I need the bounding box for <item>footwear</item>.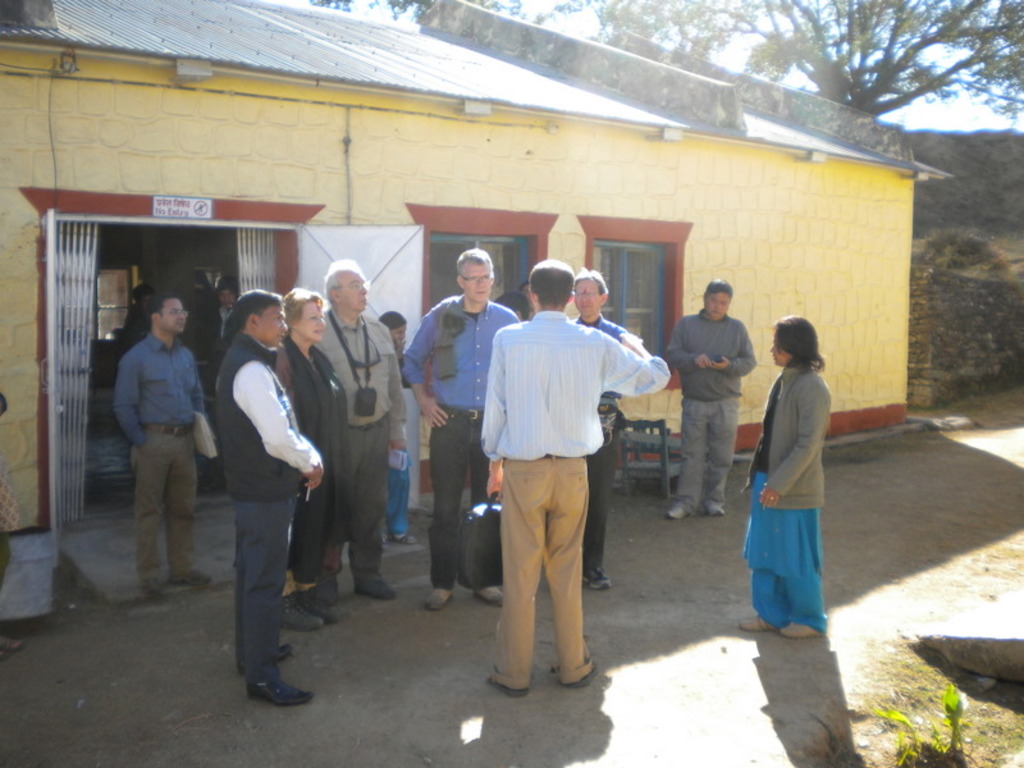
Here it is: rect(355, 571, 398, 600).
